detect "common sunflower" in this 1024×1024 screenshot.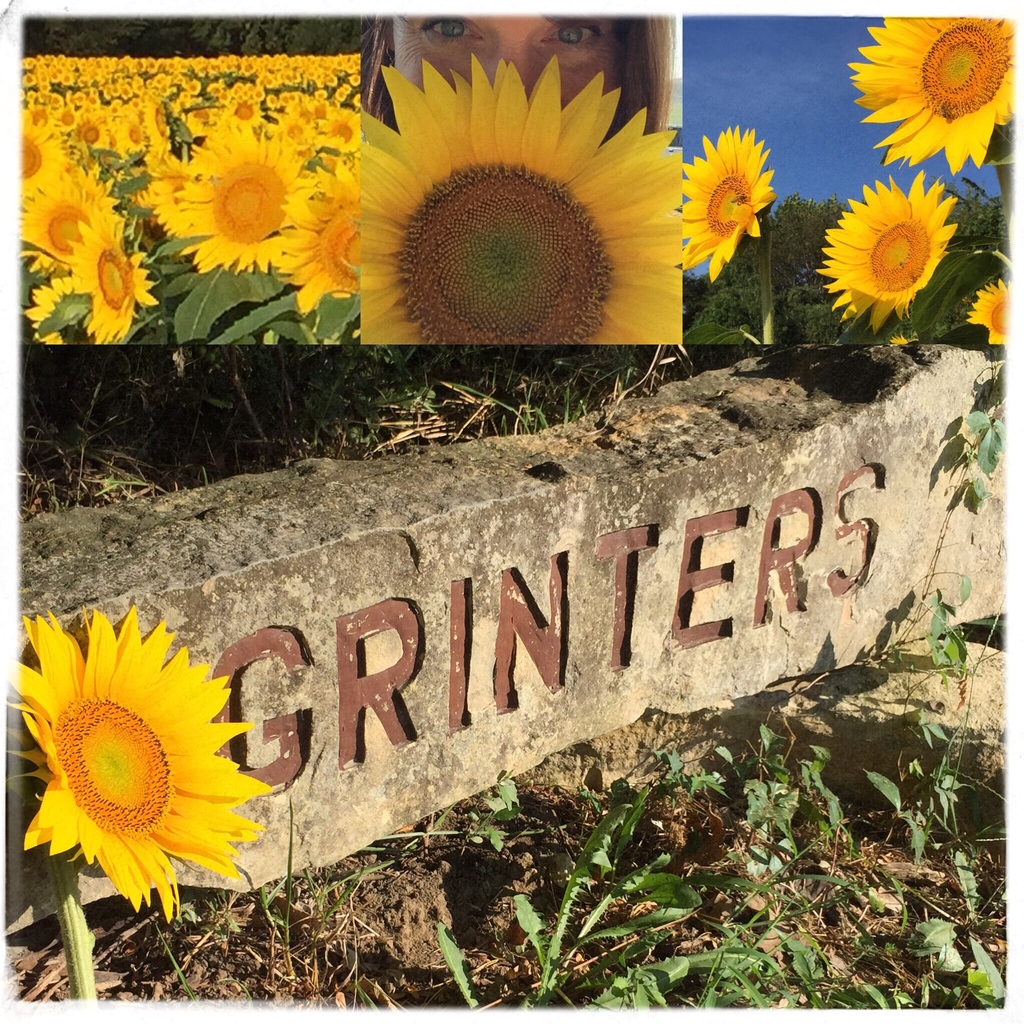
Detection: x1=7, y1=593, x2=269, y2=923.
